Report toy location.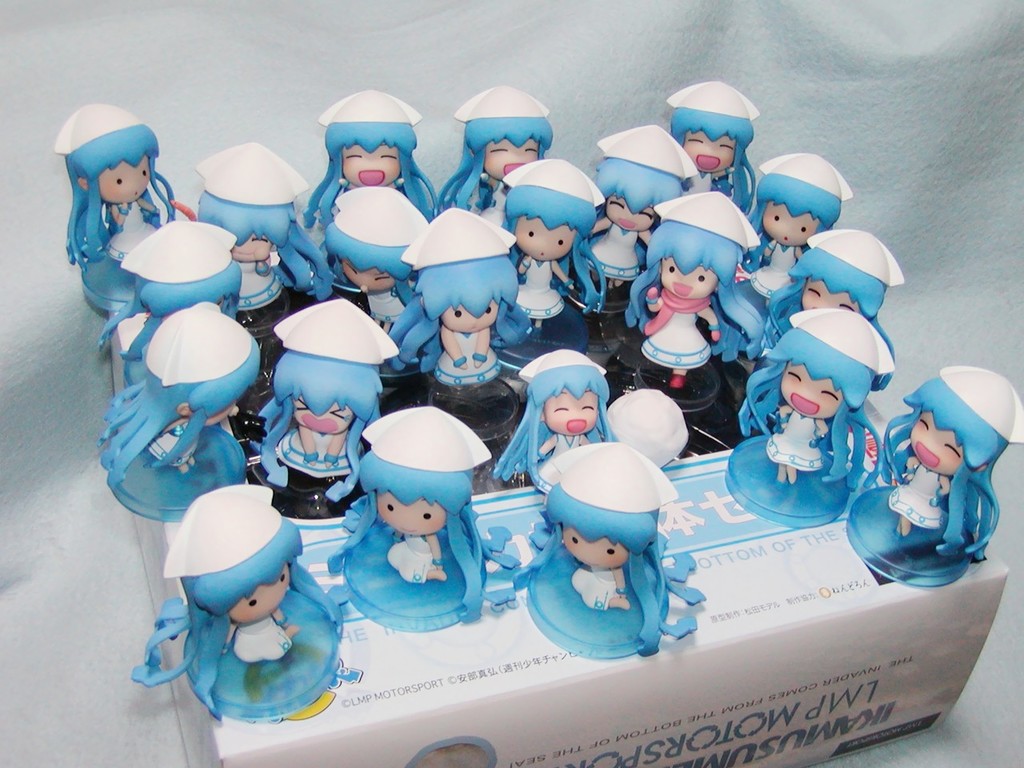
Report: Rect(318, 186, 431, 371).
